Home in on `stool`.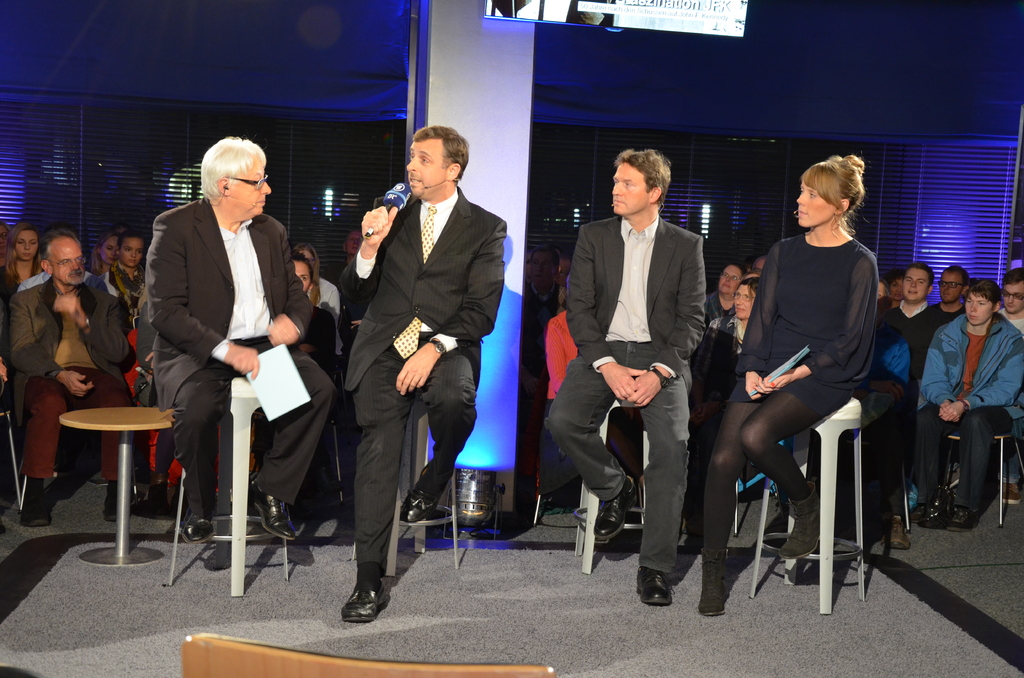
Homed in at box(351, 398, 456, 576).
